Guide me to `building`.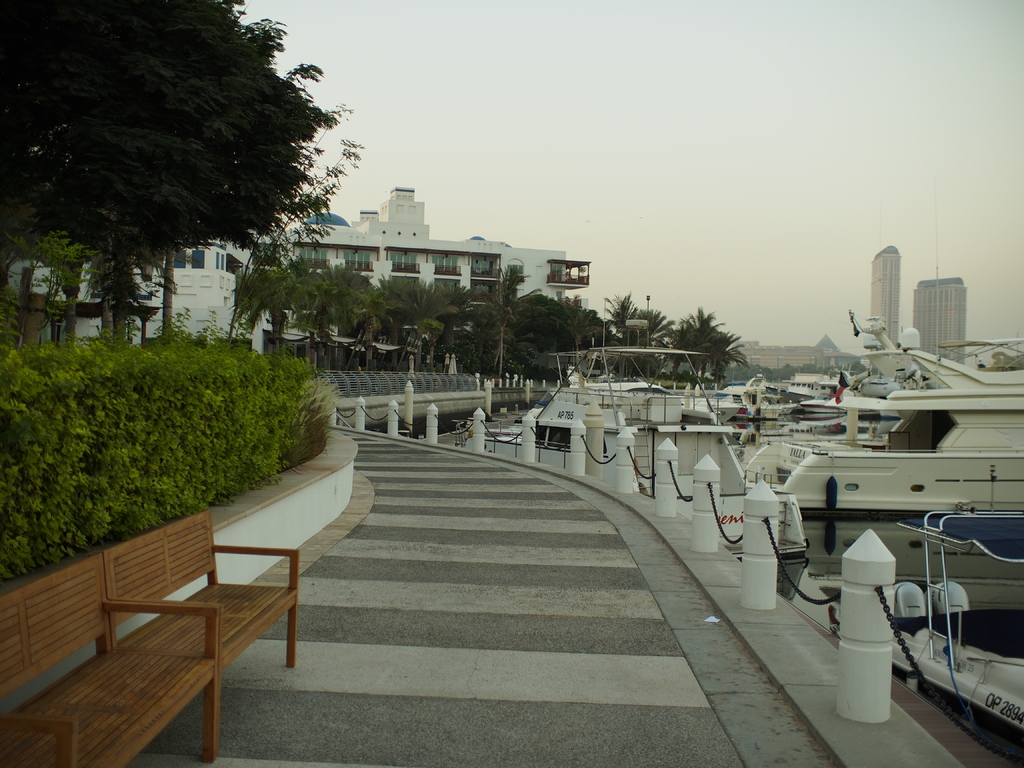
Guidance: BBox(912, 274, 964, 365).
